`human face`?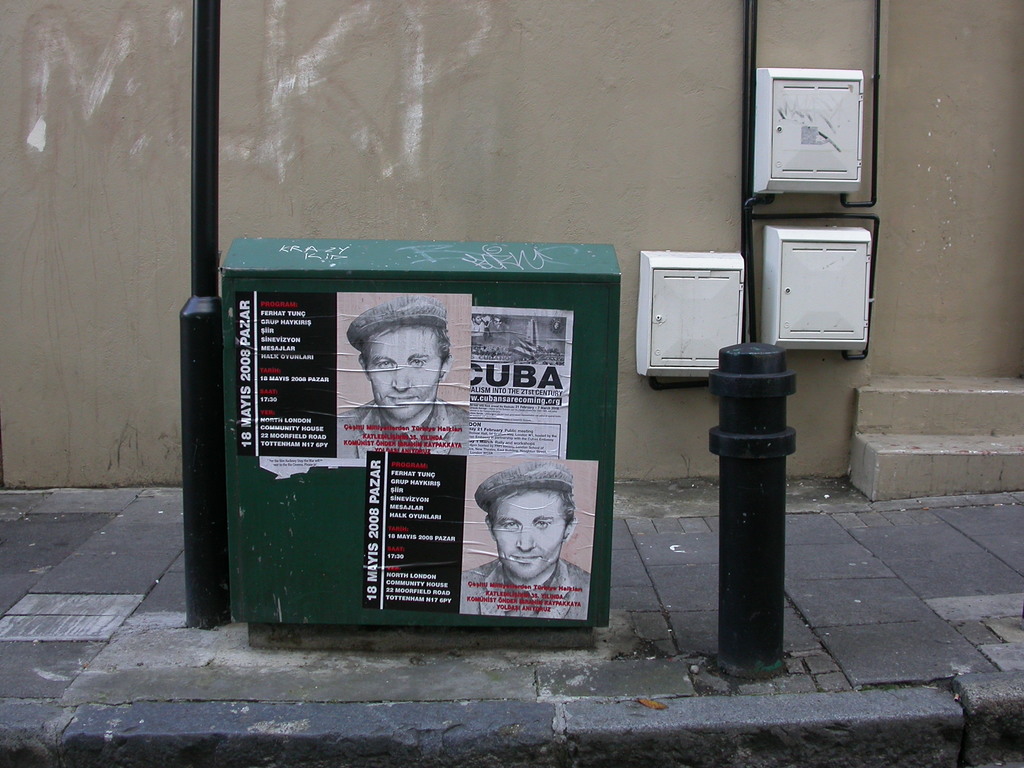
(367, 329, 442, 419)
